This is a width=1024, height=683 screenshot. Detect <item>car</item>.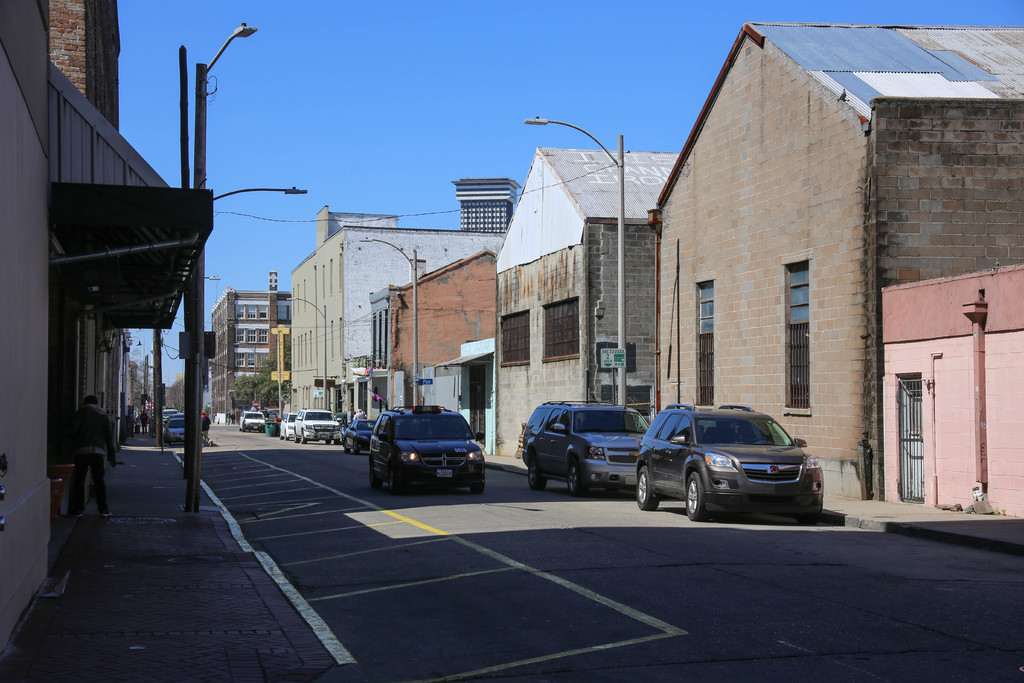
{"left": 276, "top": 412, "right": 301, "bottom": 441}.
